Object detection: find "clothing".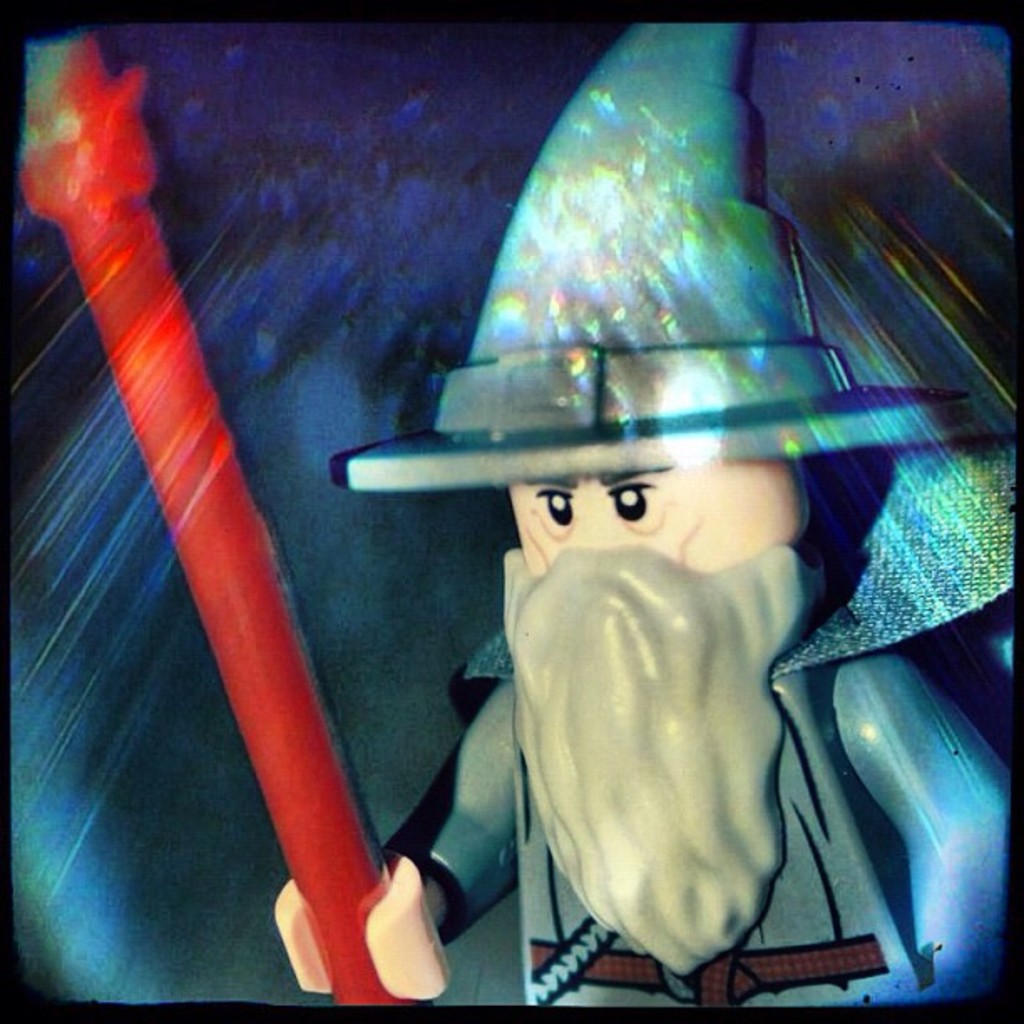
left=373, top=430, right=1022, bottom=1009.
